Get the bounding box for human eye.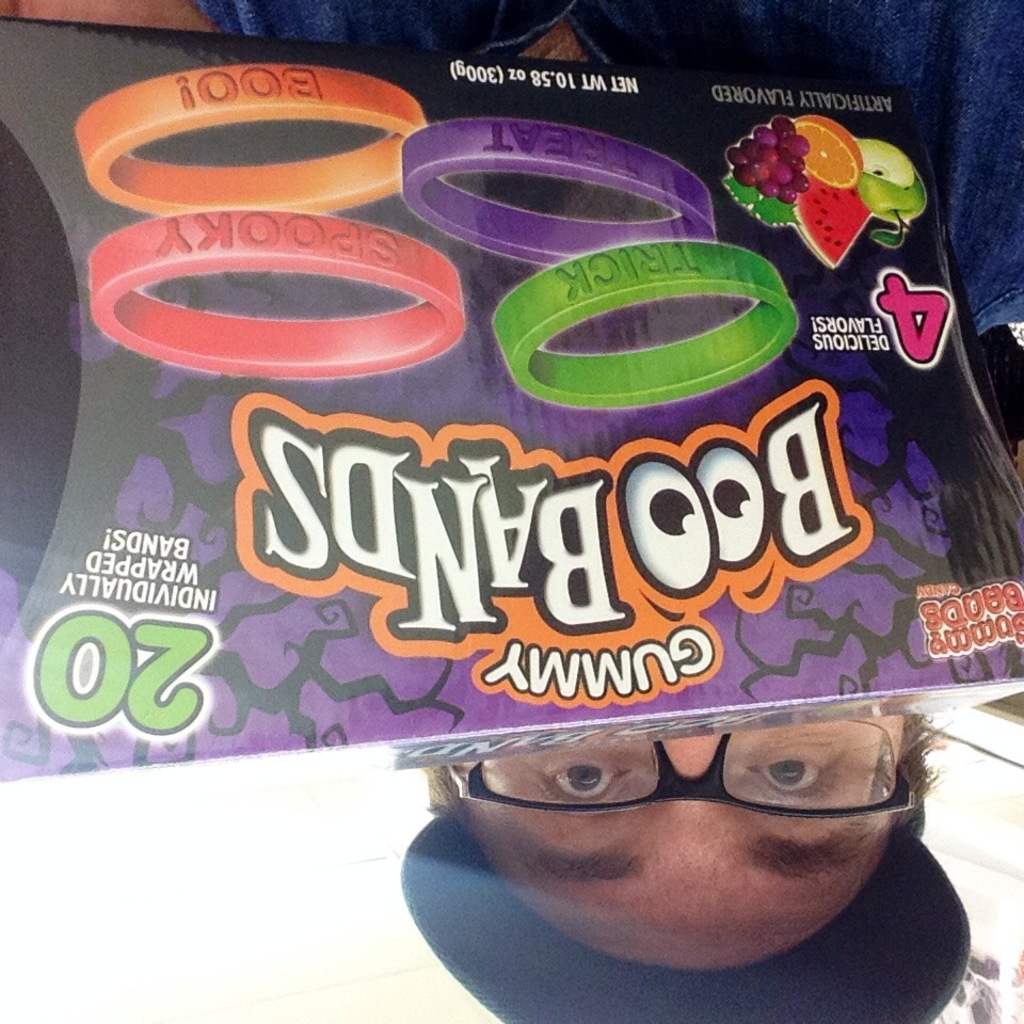
BBox(532, 745, 634, 822).
